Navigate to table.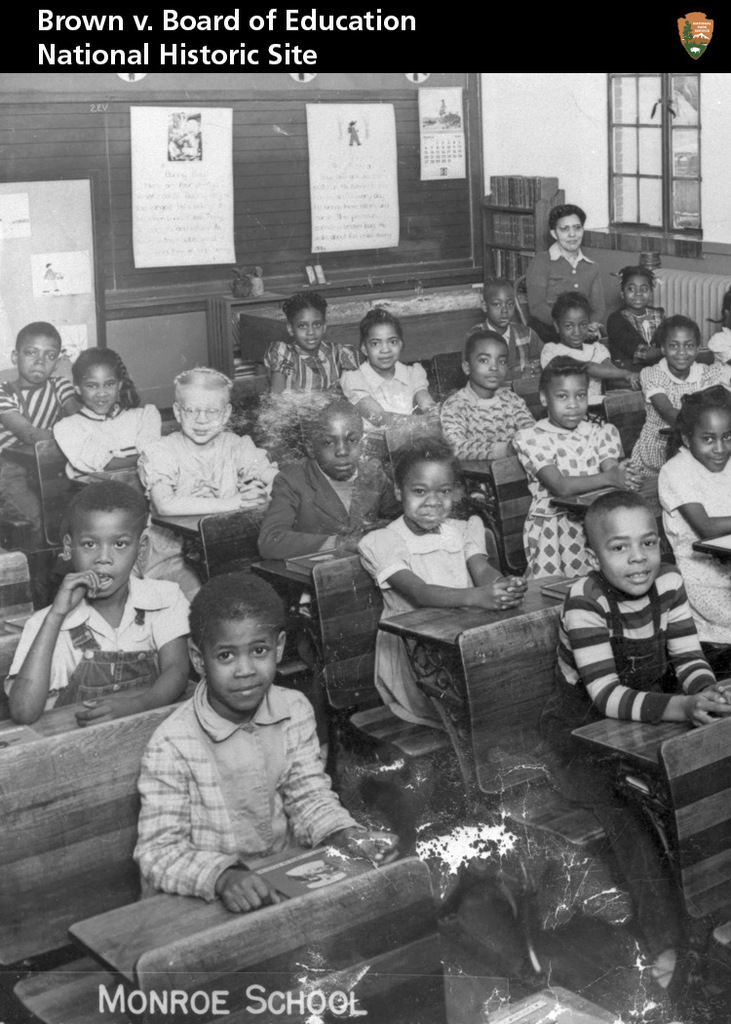
Navigation target: (left=0, top=606, right=40, bottom=642).
